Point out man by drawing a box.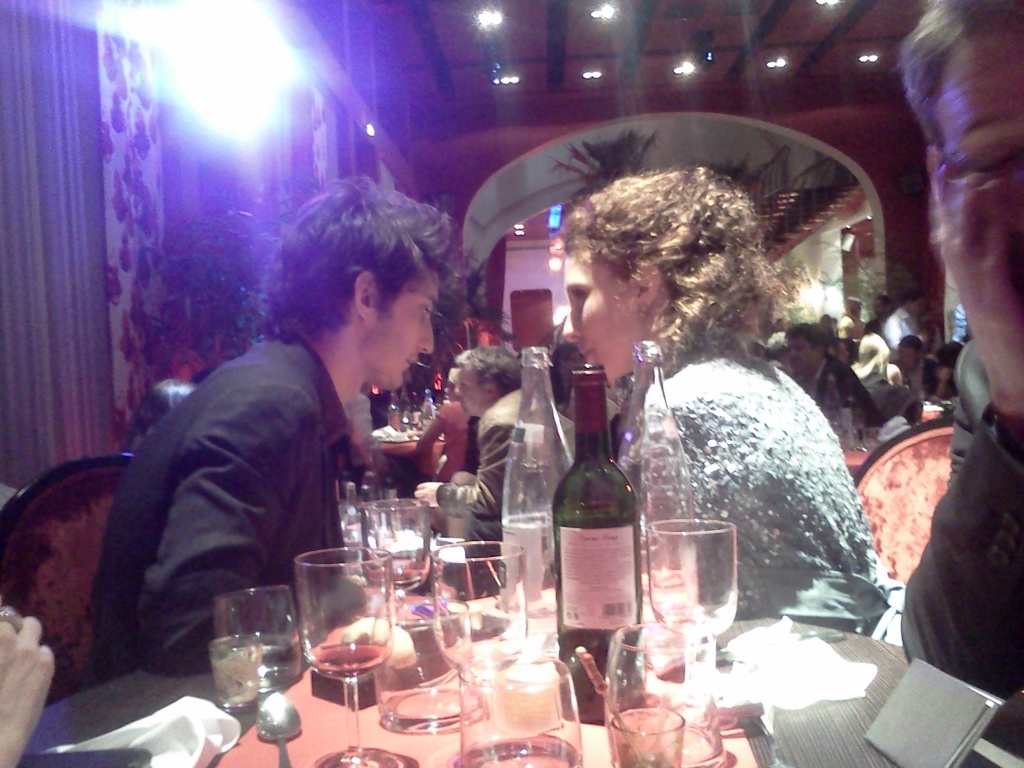
Rect(902, 0, 1023, 709).
